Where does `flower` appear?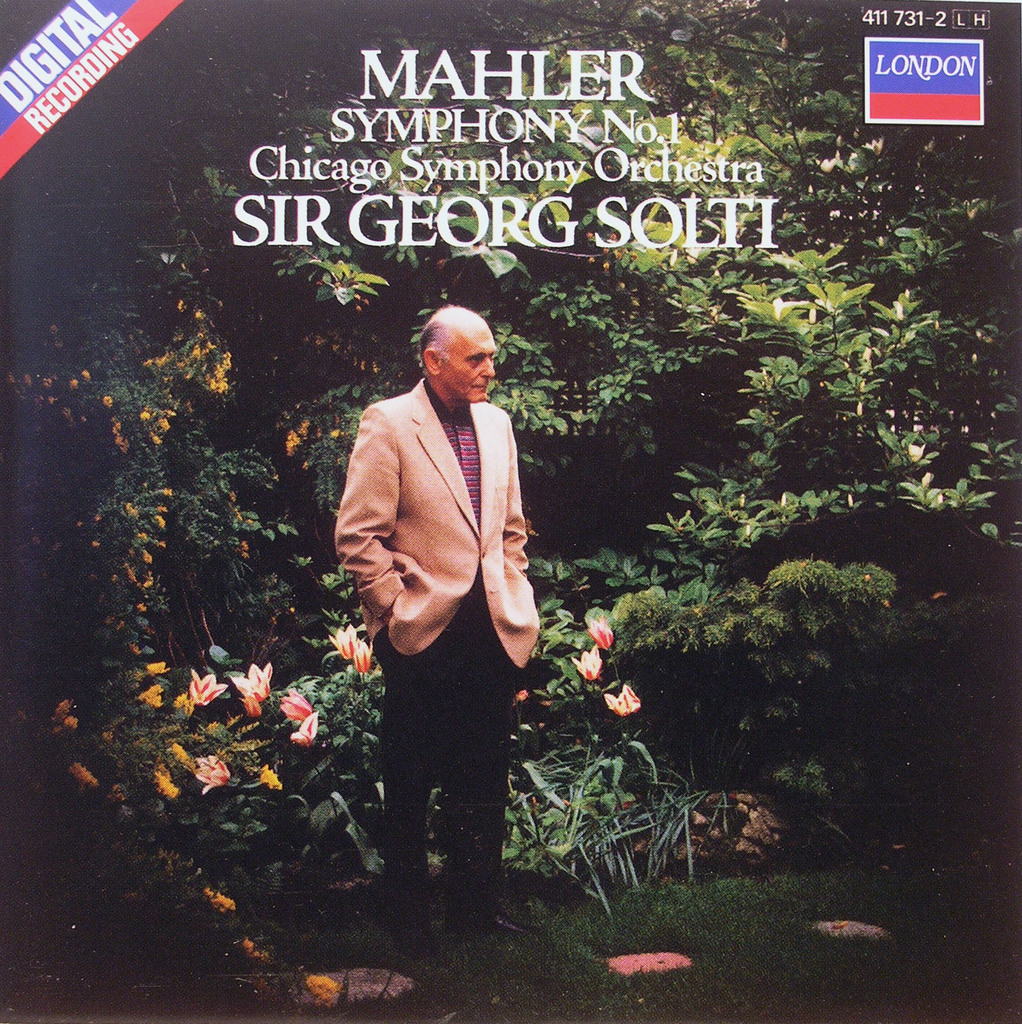
Appears at x1=136, y1=684, x2=162, y2=710.
